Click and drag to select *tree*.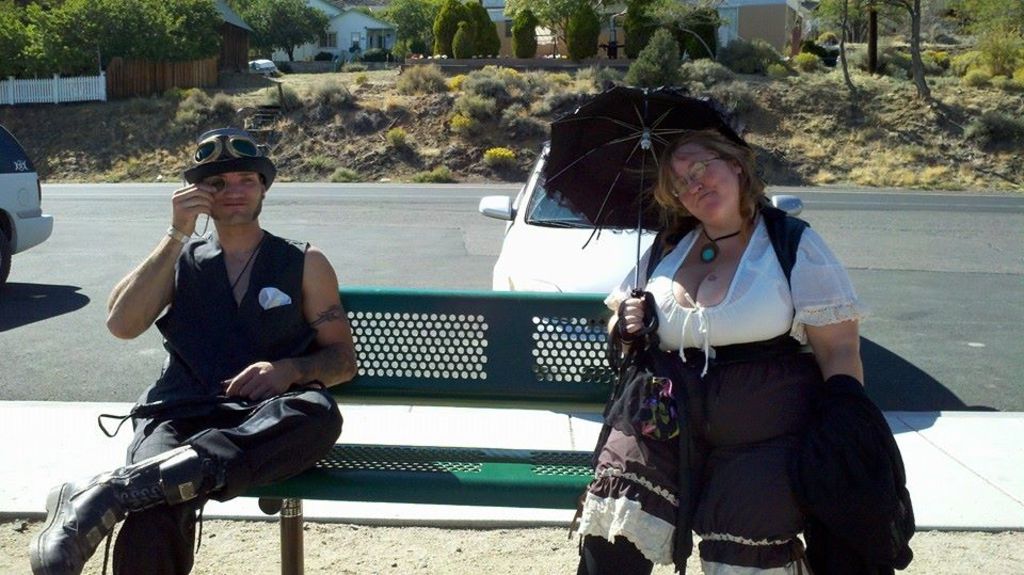
Selection: rect(940, 0, 1023, 79).
